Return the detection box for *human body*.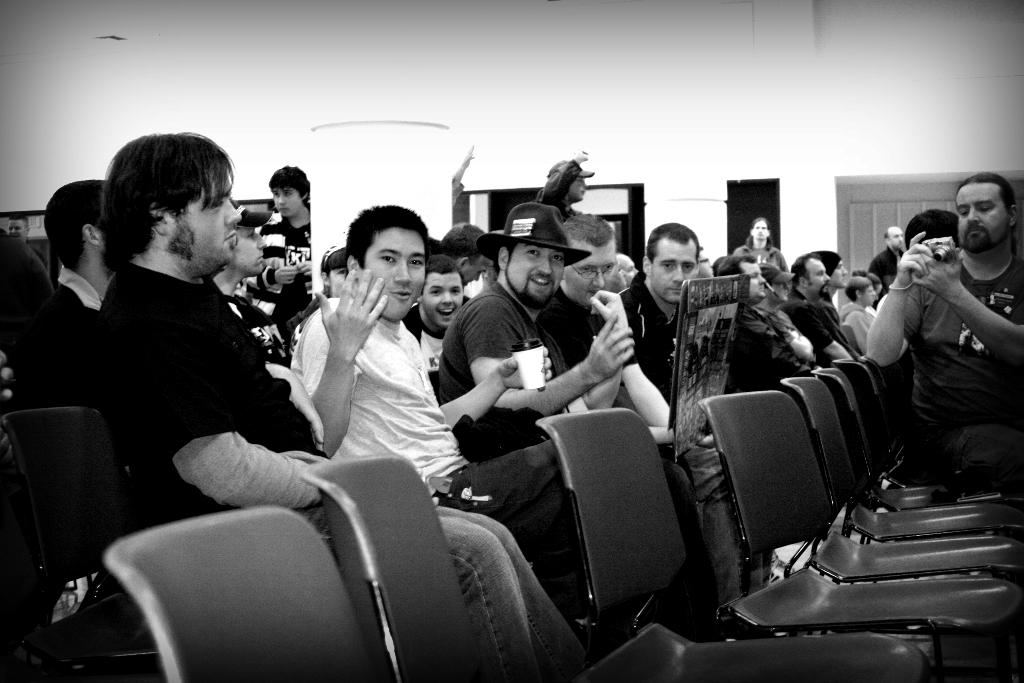
{"x1": 720, "y1": 244, "x2": 811, "y2": 386}.
